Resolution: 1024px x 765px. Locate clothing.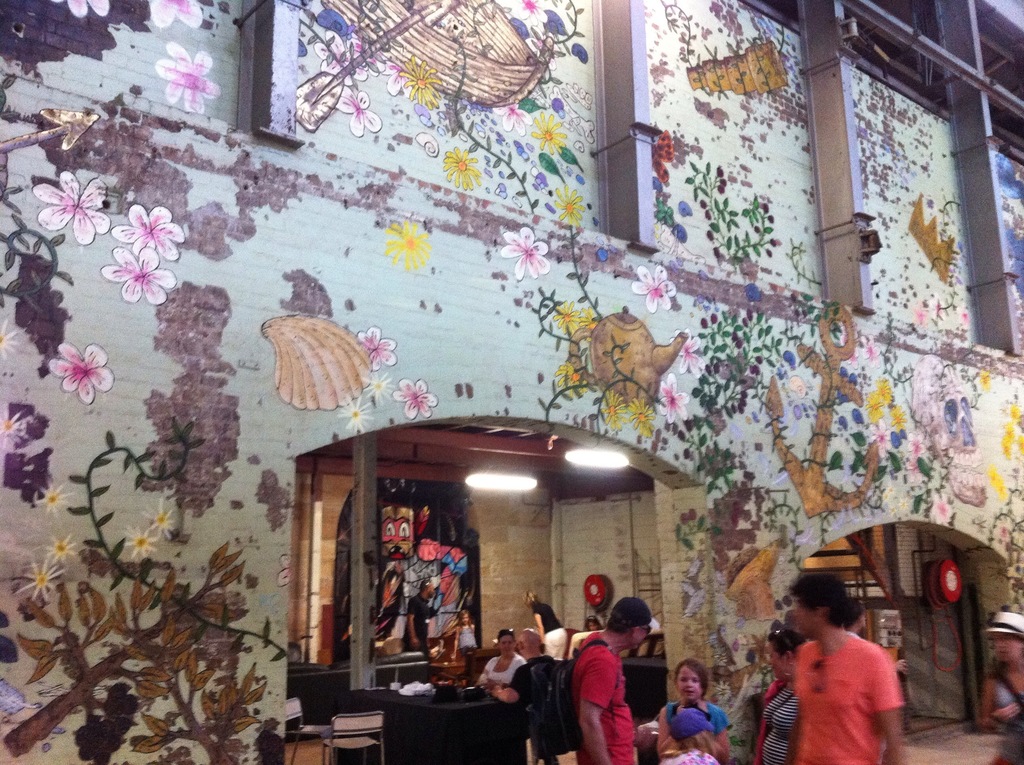
region(668, 700, 738, 735).
